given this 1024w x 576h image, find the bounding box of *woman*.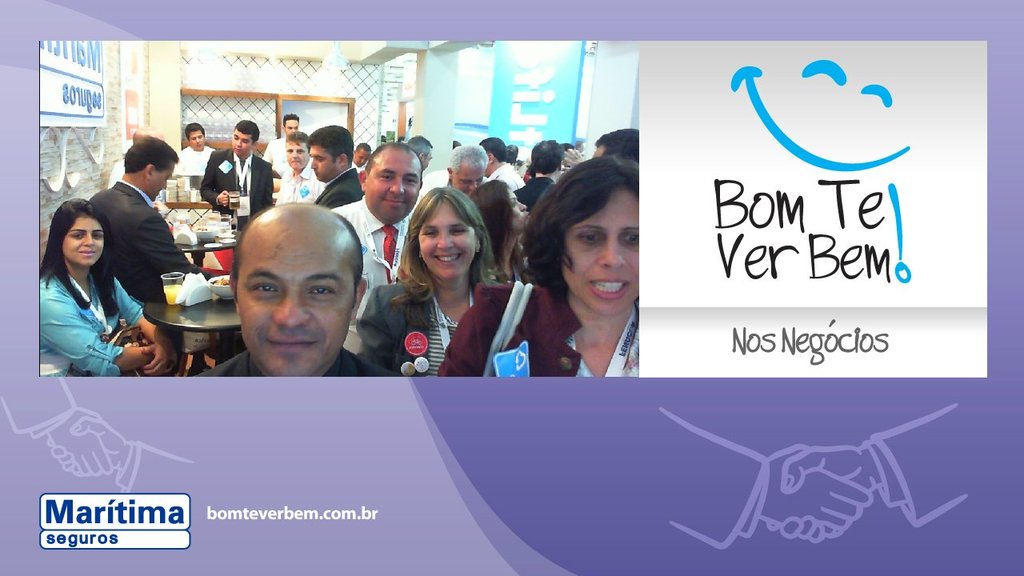
<region>466, 178, 531, 286</region>.
